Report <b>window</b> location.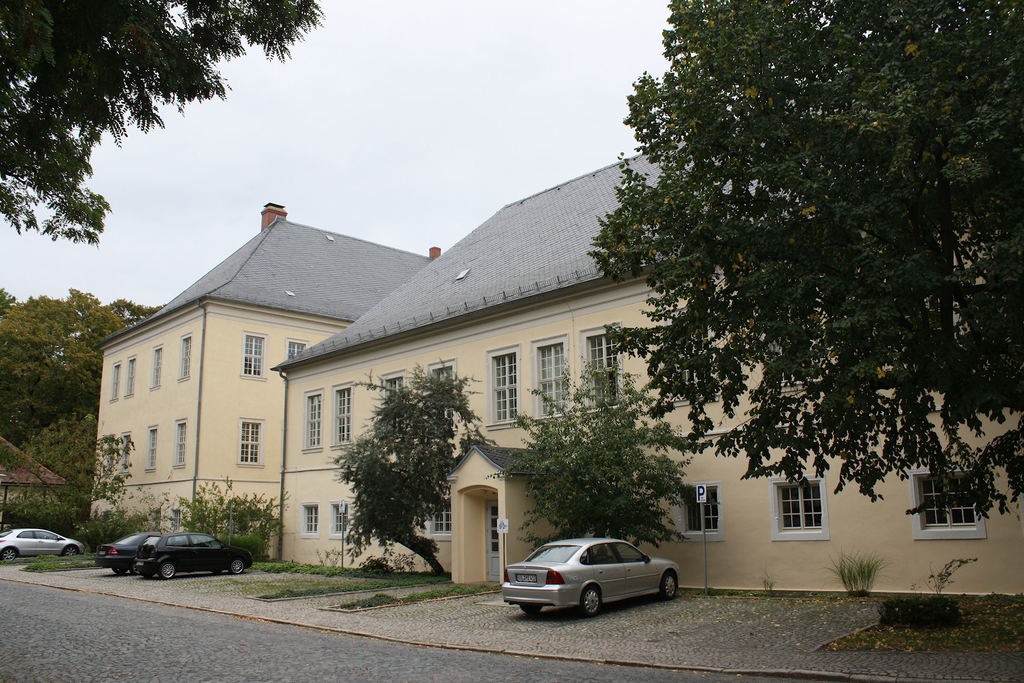
Report: [300,501,319,538].
